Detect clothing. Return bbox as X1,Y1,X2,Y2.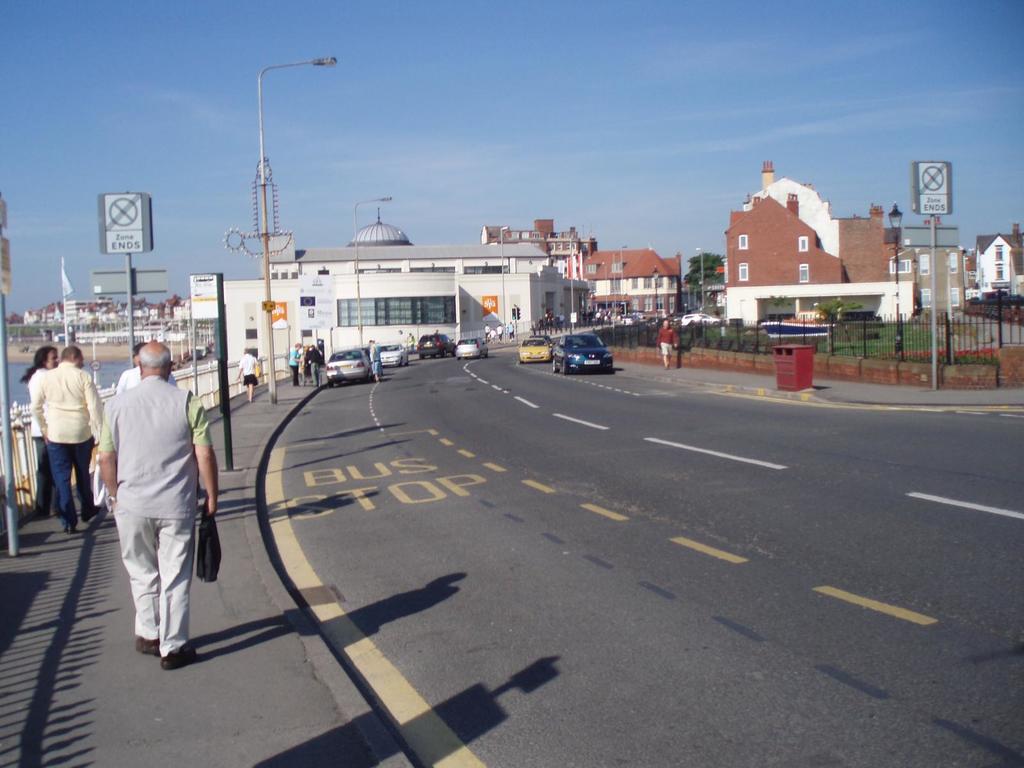
40,361,104,512.
